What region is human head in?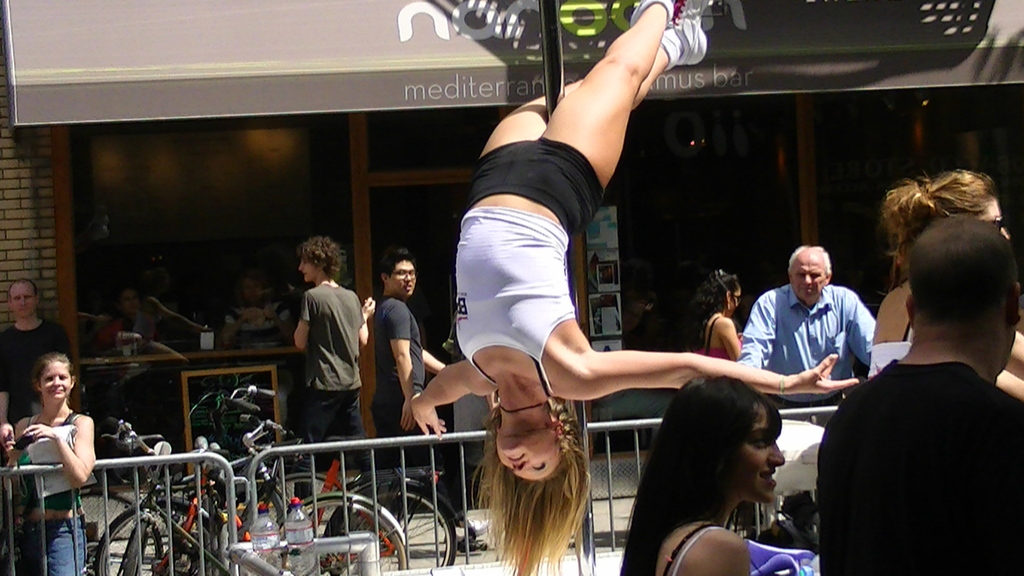
[904,214,1023,371].
